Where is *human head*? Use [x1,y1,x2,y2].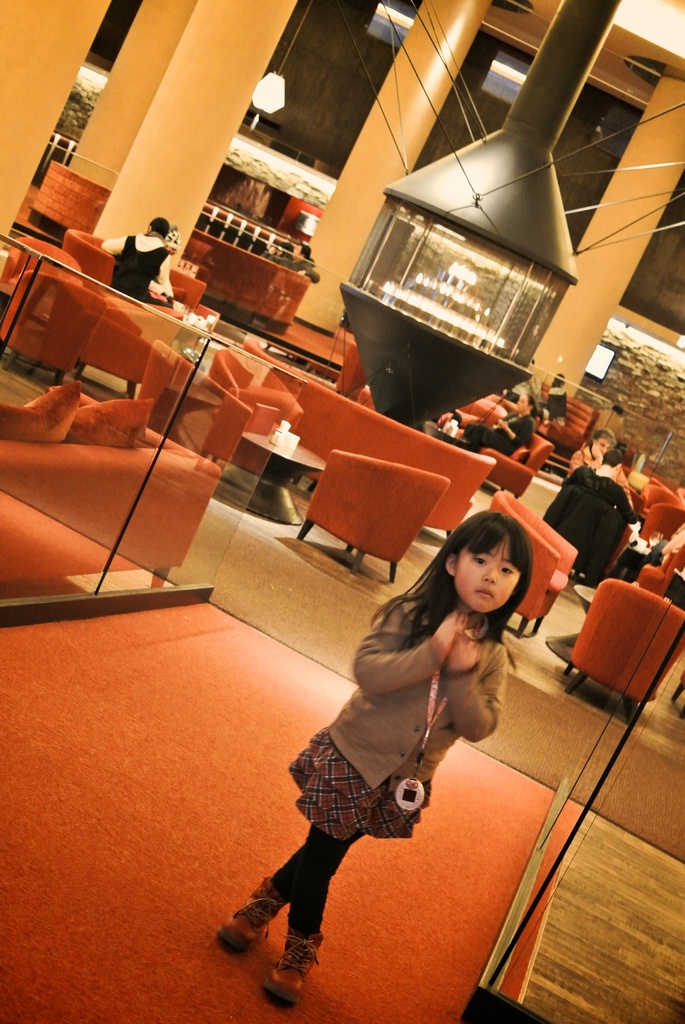
[599,447,624,468].
